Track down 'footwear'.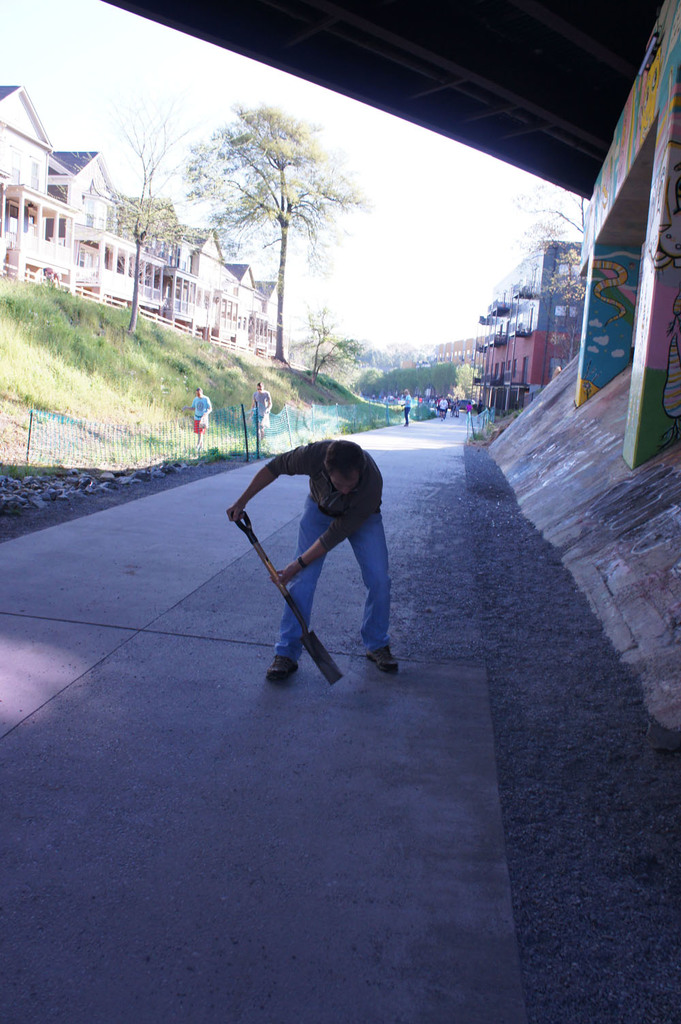
Tracked to (266,655,302,675).
